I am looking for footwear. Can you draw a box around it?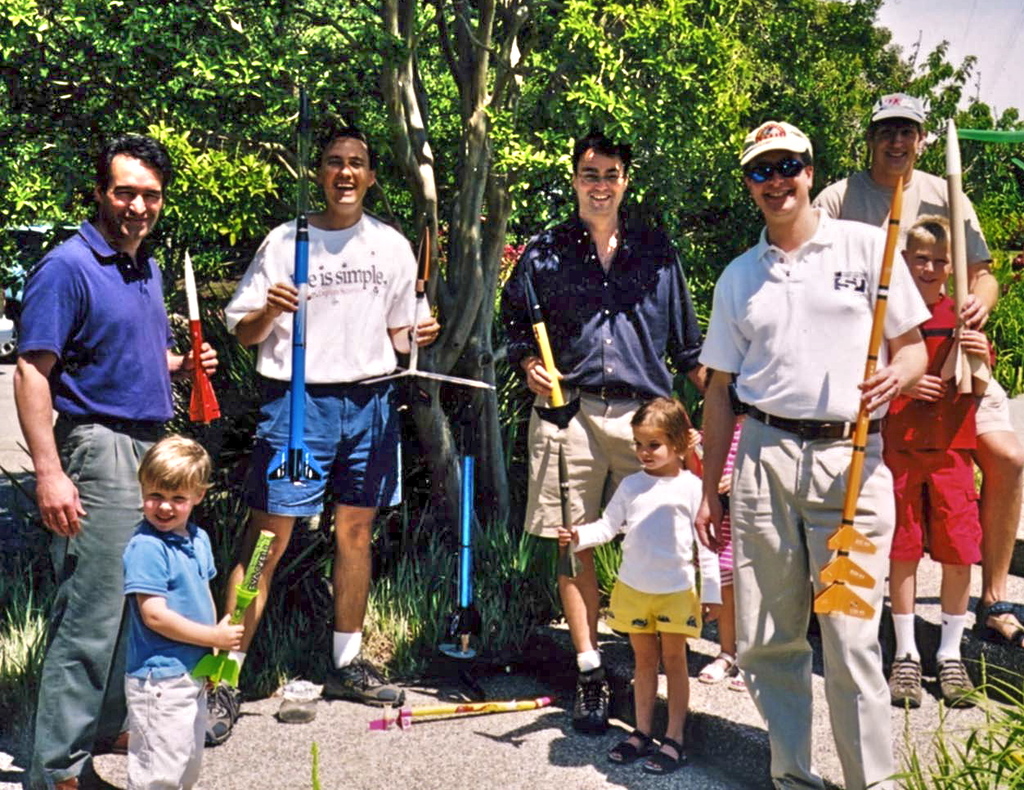
Sure, the bounding box is Rect(728, 667, 756, 692).
